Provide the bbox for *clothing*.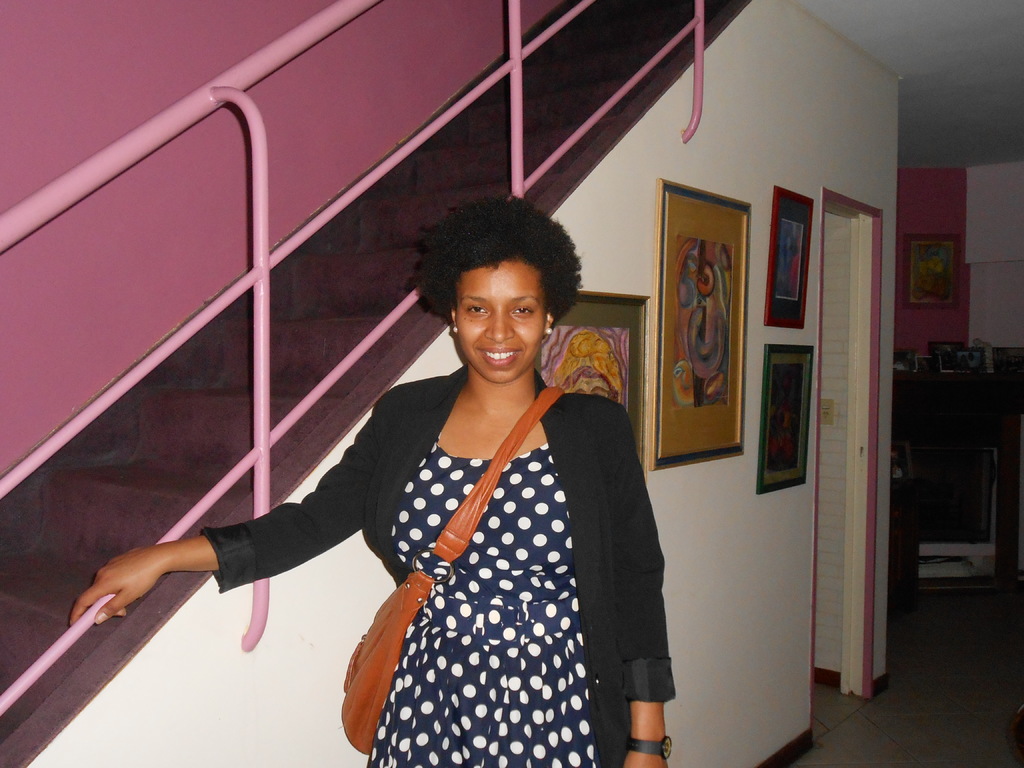
204,363,680,767.
